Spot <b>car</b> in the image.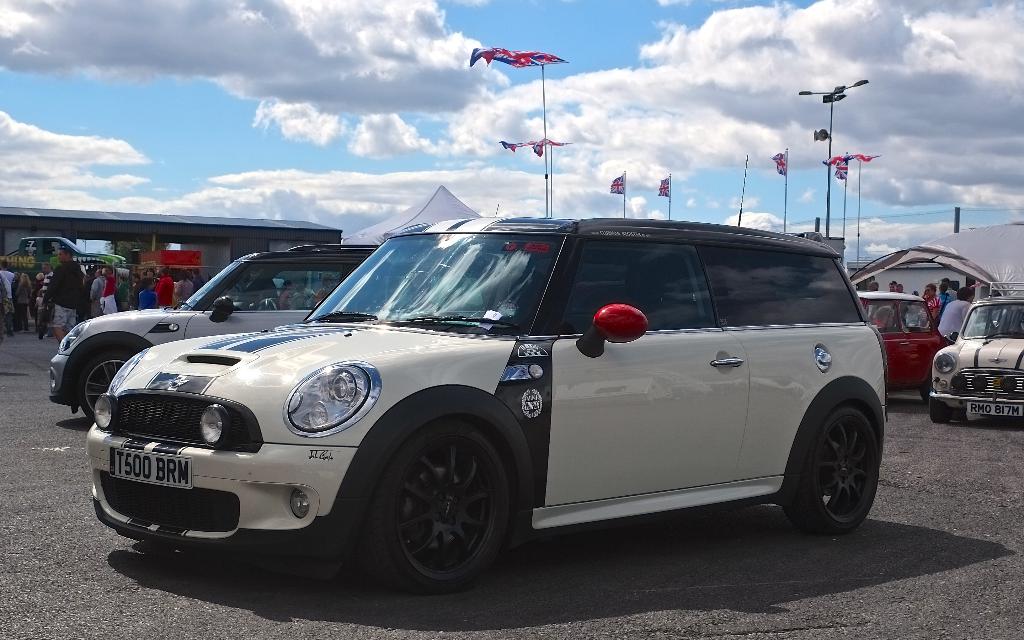
<b>car</b> found at (left=87, top=218, right=887, bottom=590).
